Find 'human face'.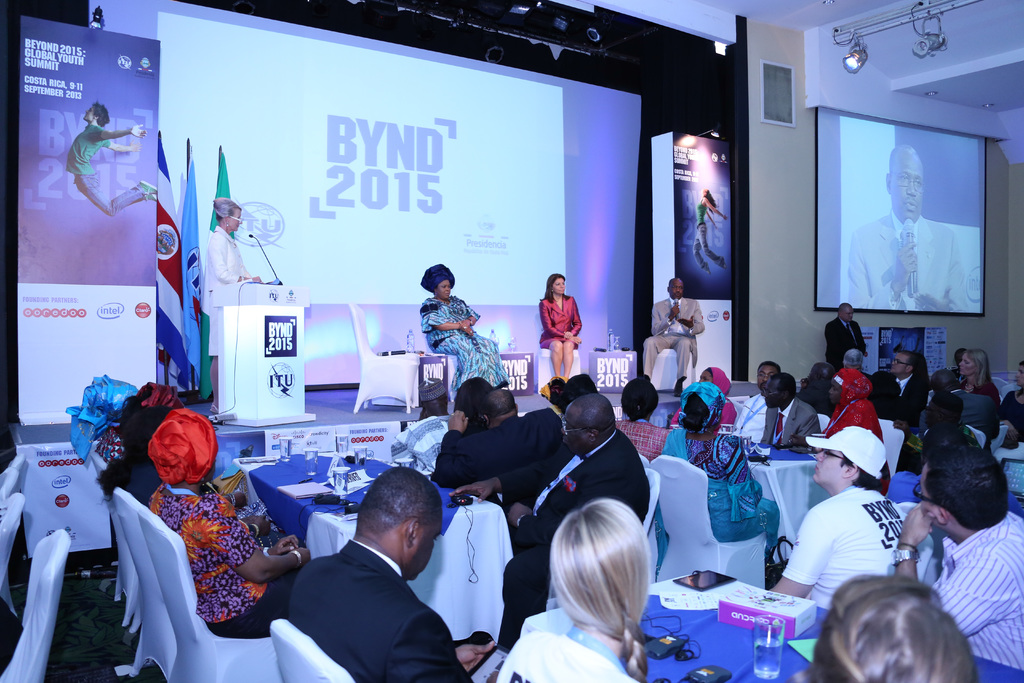
890/155/922/221.
